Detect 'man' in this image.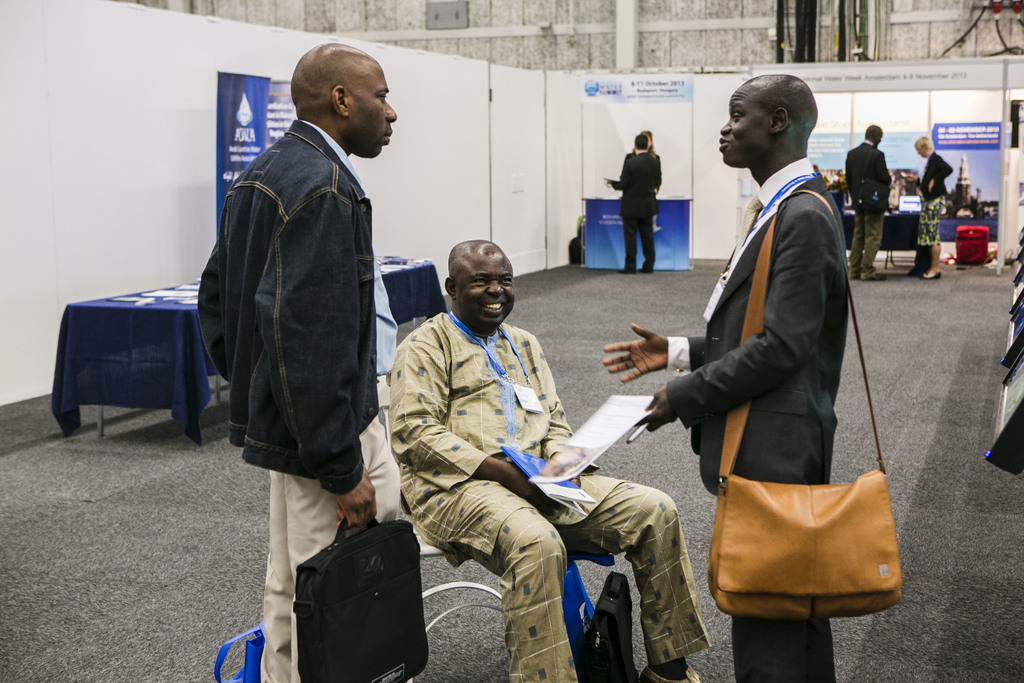
Detection: {"left": 905, "top": 136, "right": 959, "bottom": 278}.
